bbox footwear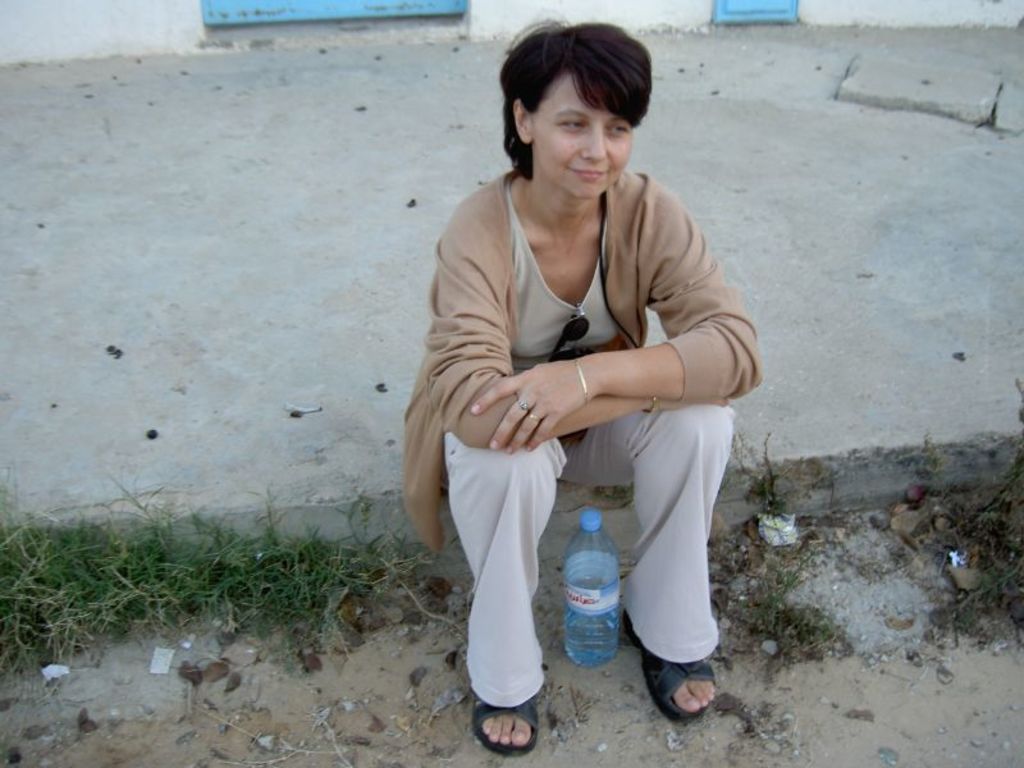
locate(470, 695, 540, 758)
